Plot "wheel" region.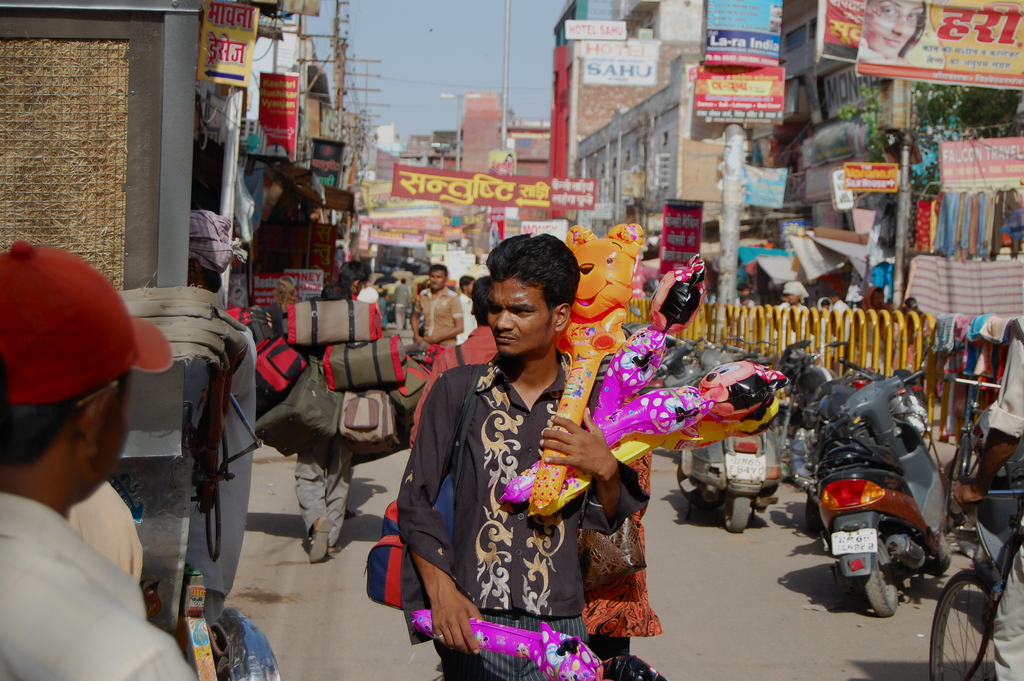
Plotted at x1=723, y1=494, x2=753, y2=546.
